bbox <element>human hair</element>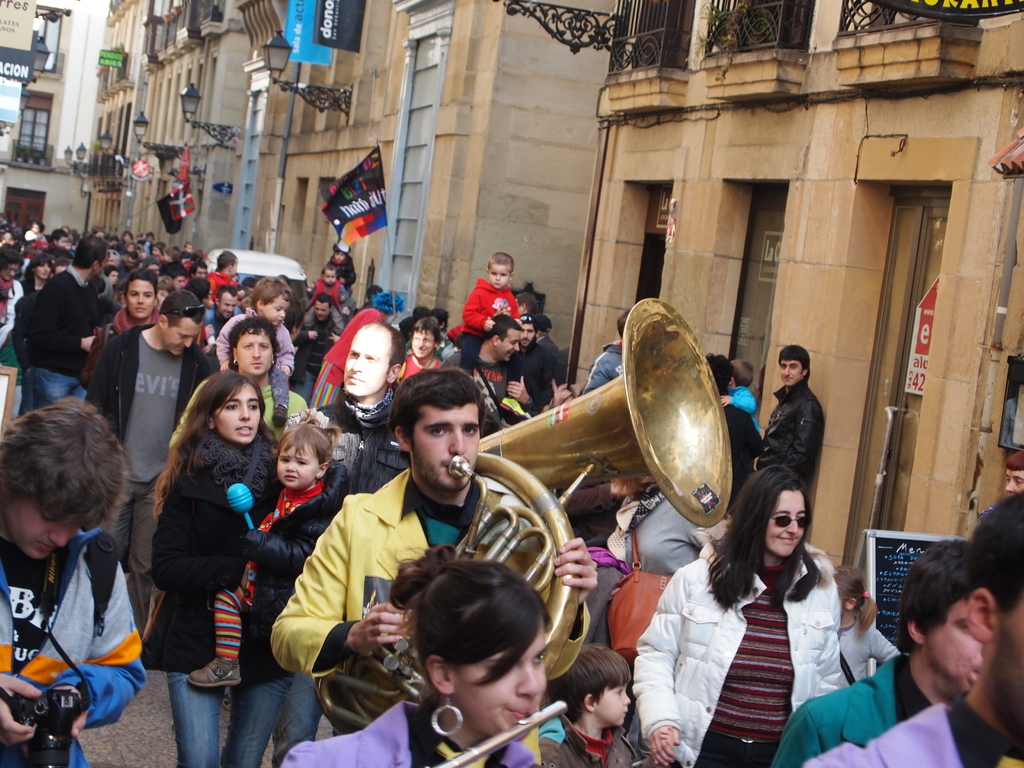
crop(966, 488, 1023, 632)
